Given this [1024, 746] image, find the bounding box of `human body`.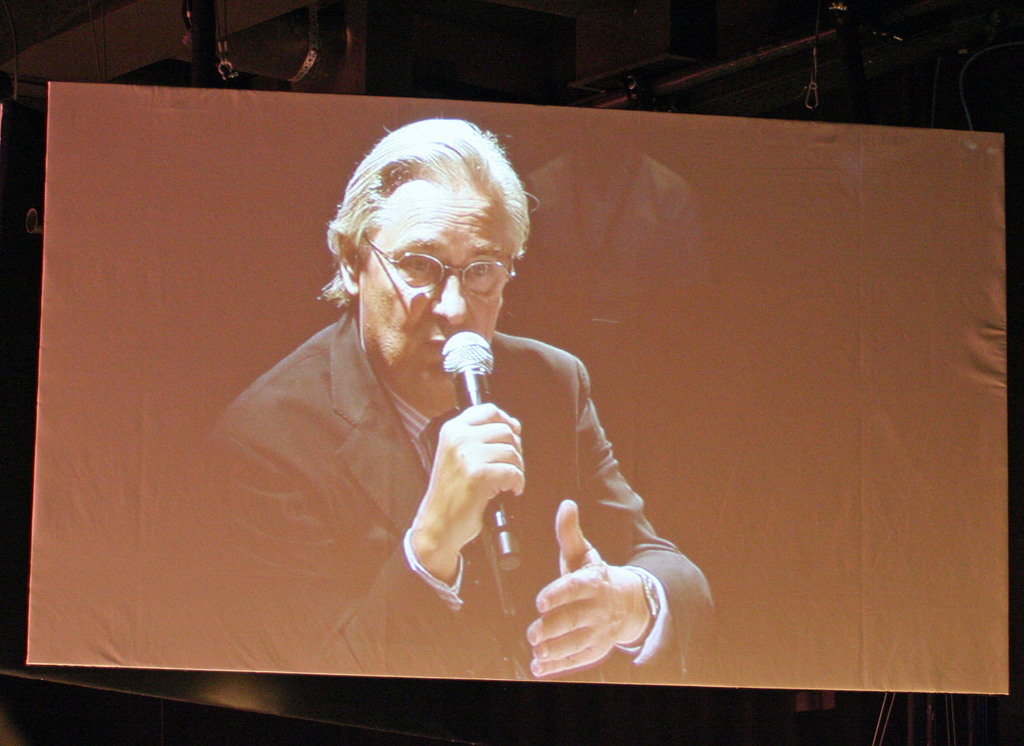
bbox(202, 119, 714, 676).
